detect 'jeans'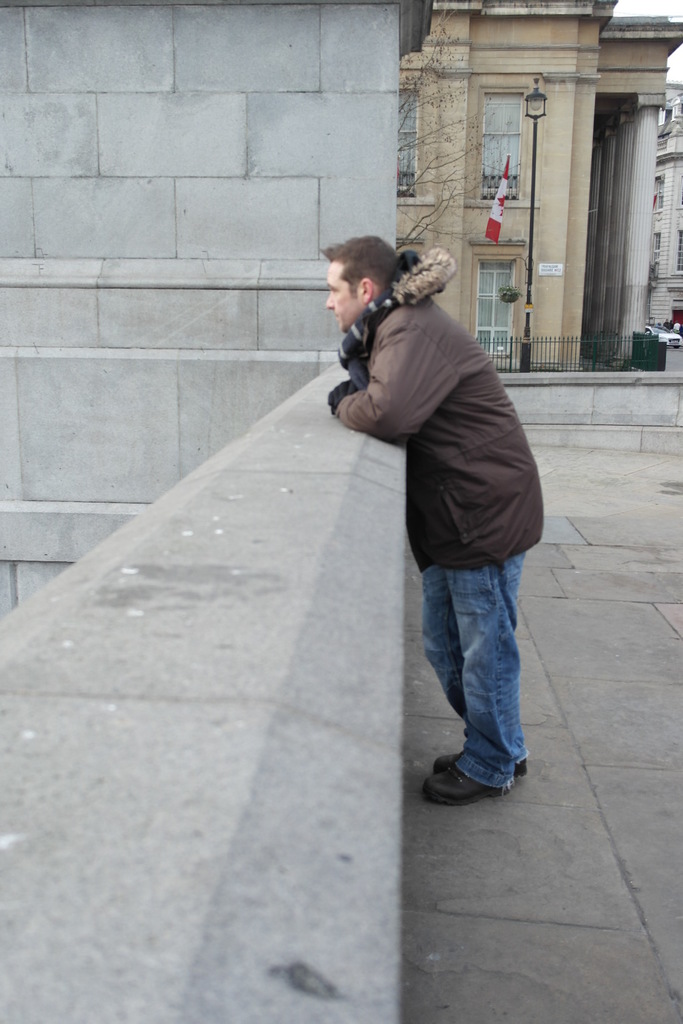
(x1=415, y1=532, x2=537, y2=821)
